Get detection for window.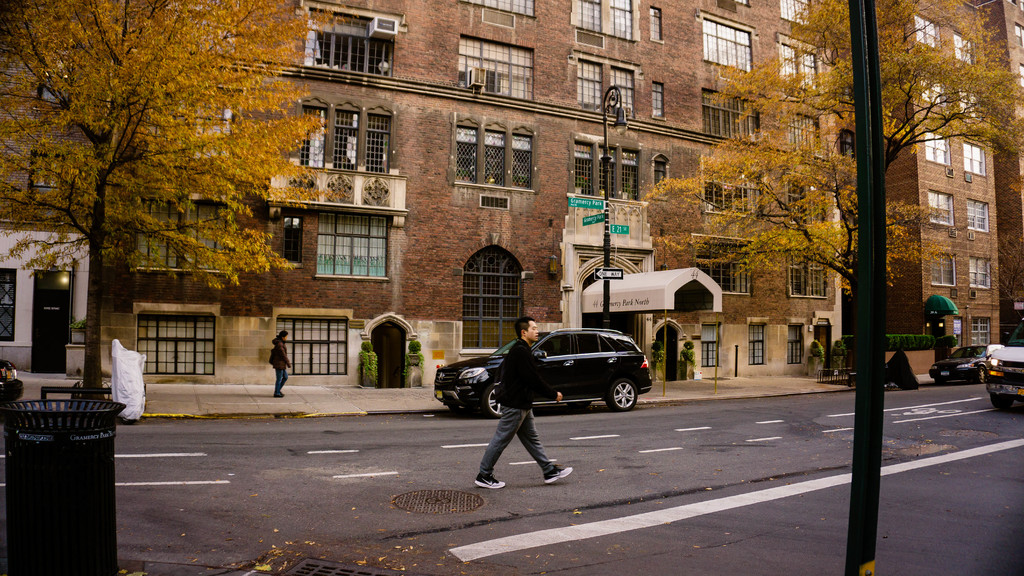
Detection: Rect(129, 198, 230, 272).
